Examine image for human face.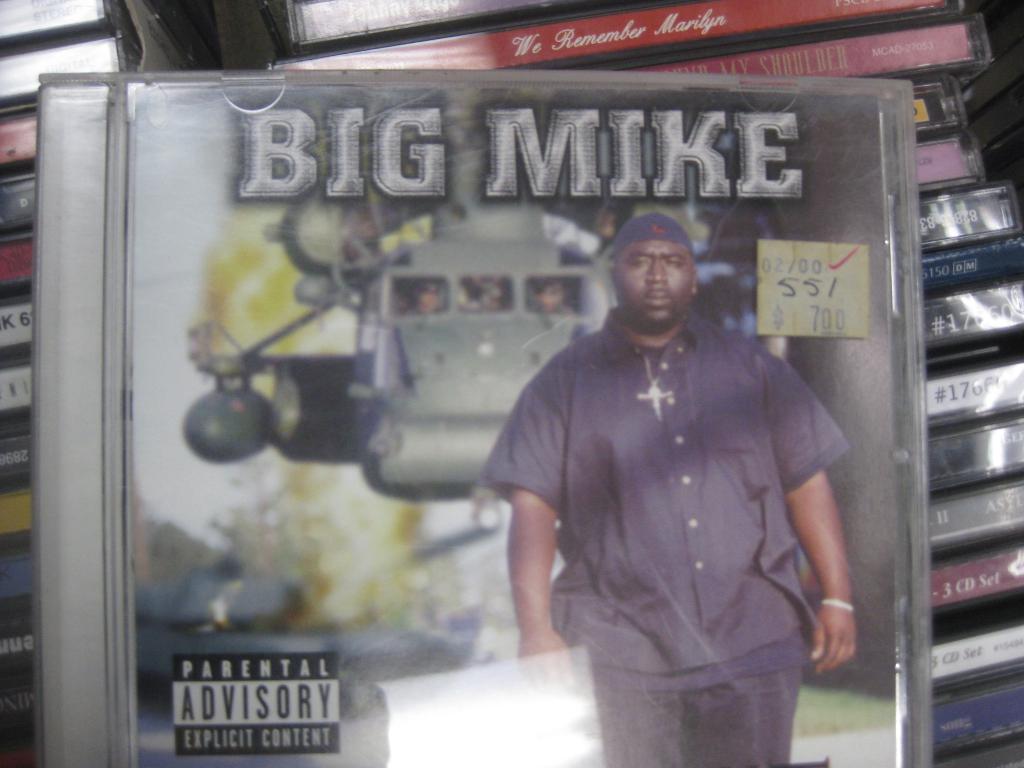
Examination result: bbox=[614, 240, 696, 324].
